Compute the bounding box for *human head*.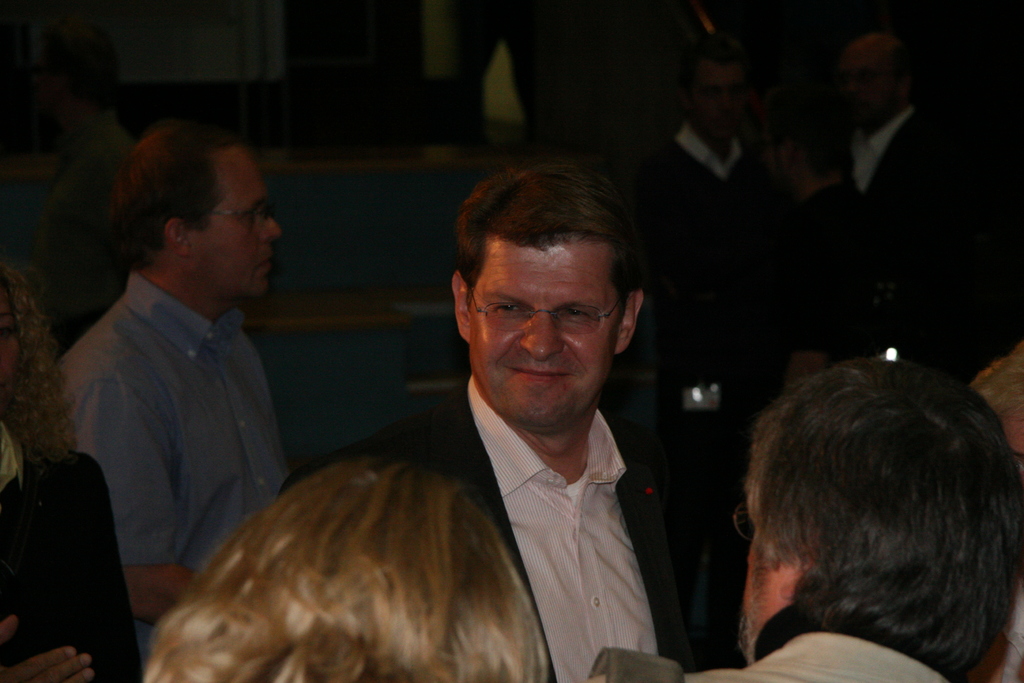
bbox(671, 38, 750, 152).
